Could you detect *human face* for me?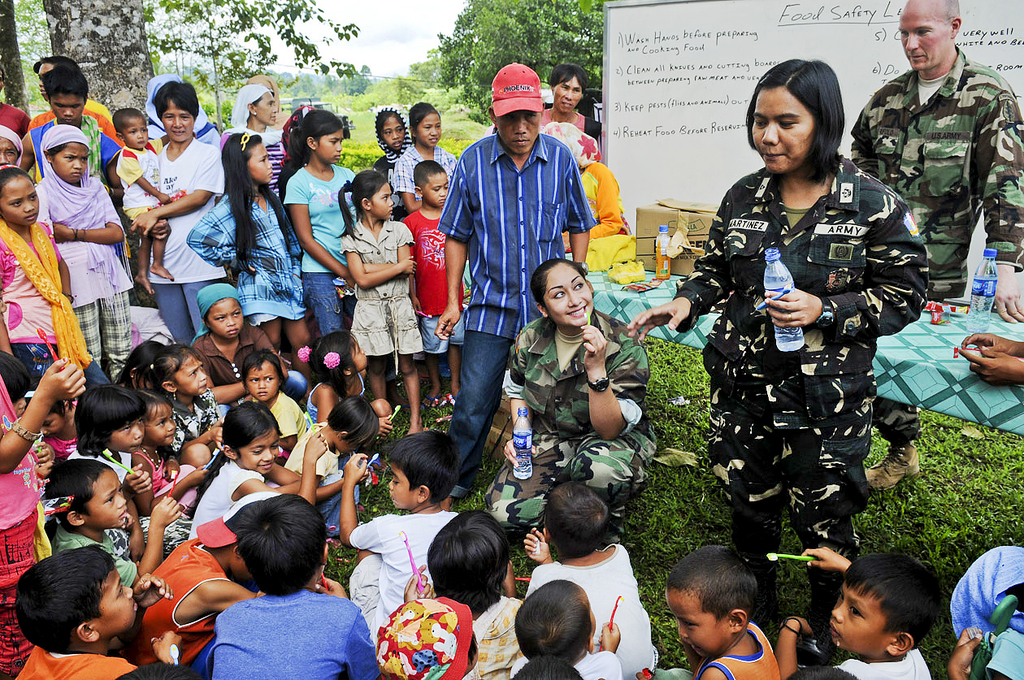
Detection result: (x1=163, y1=102, x2=190, y2=144).
